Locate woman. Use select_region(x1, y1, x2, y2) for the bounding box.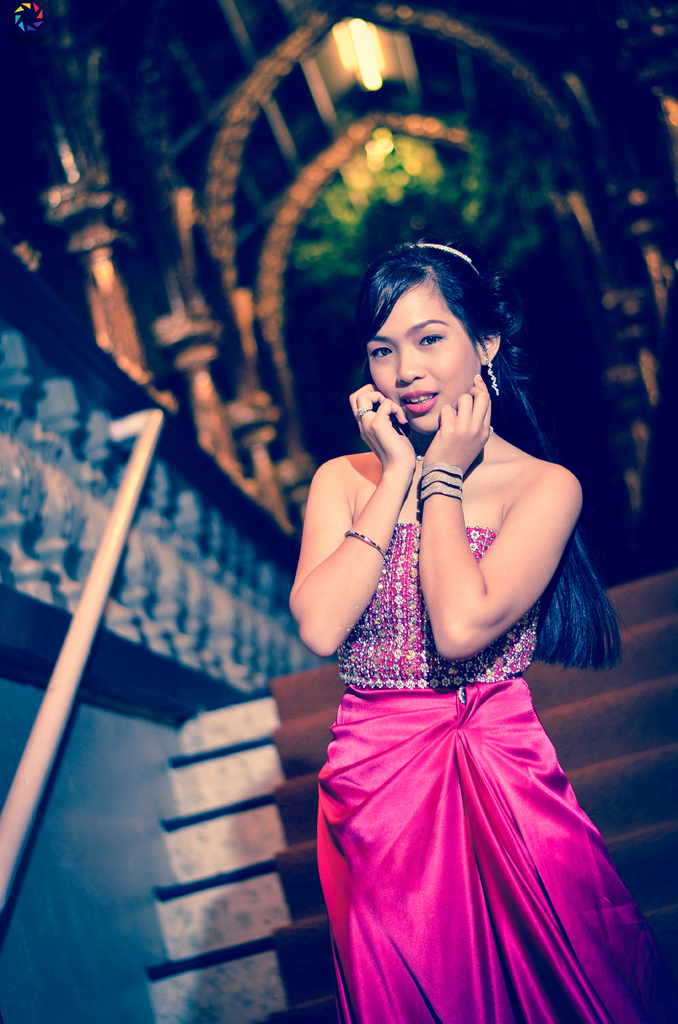
select_region(284, 238, 677, 1023).
